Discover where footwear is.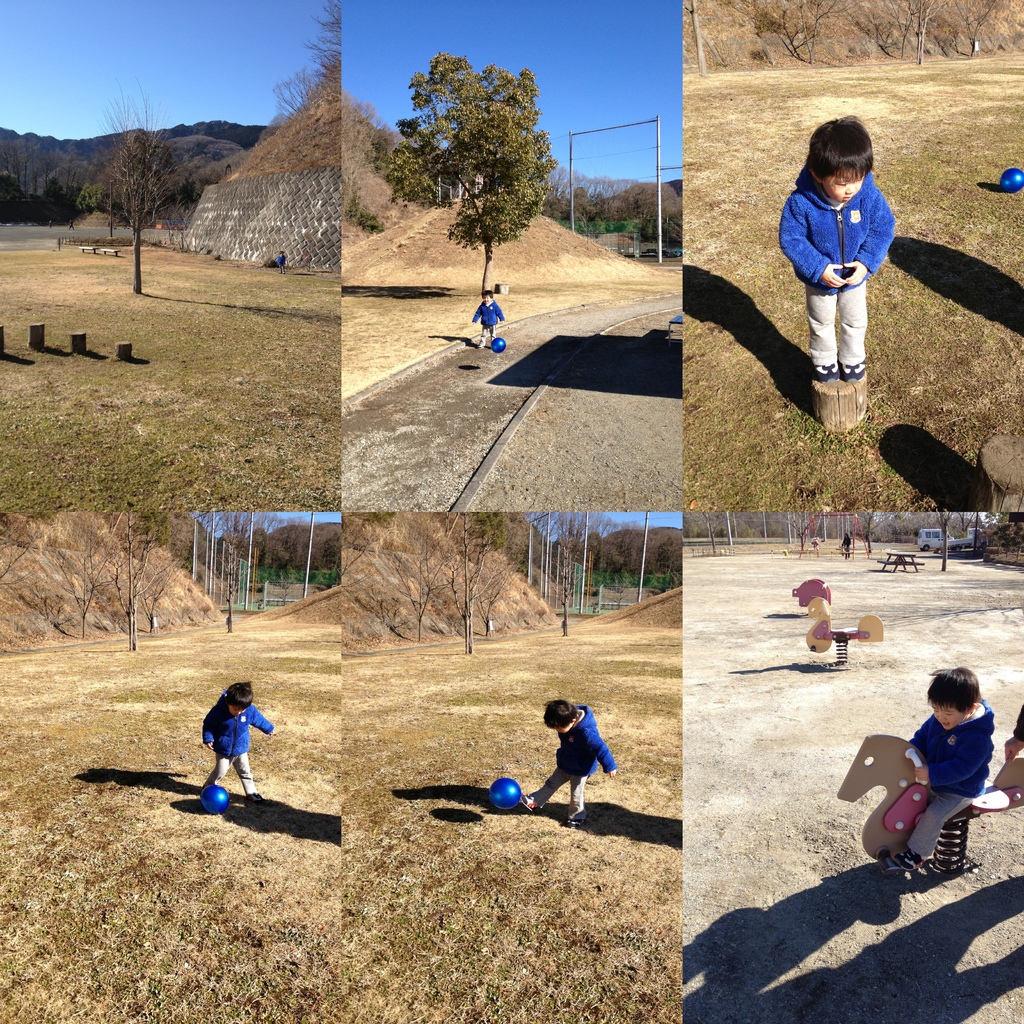
Discovered at locate(810, 363, 840, 384).
